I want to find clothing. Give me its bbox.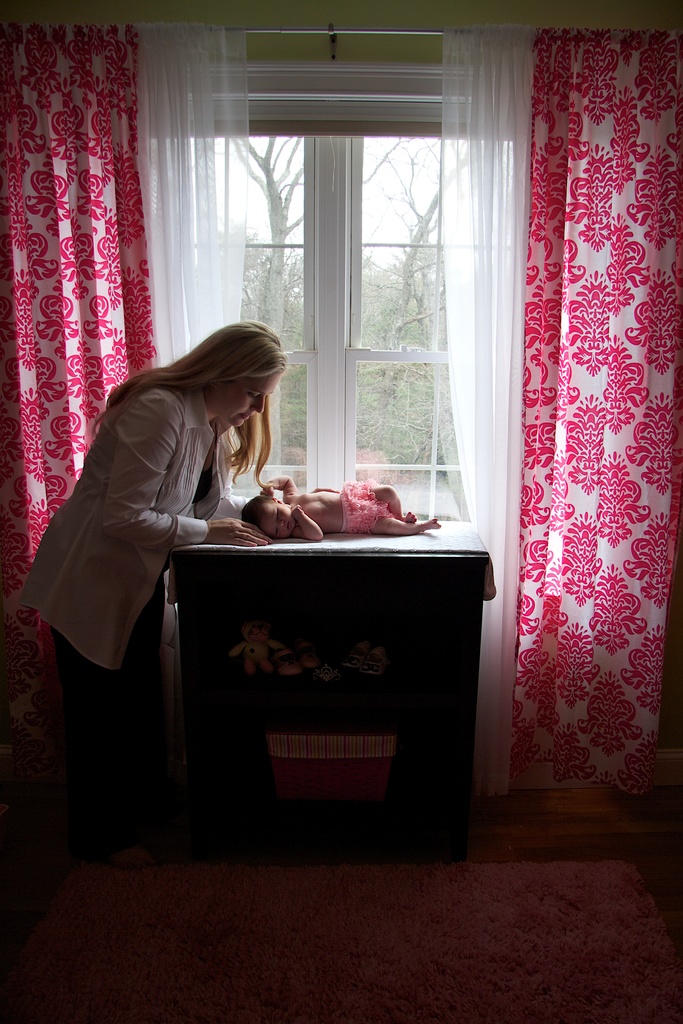
(left=19, top=343, right=302, bottom=719).
